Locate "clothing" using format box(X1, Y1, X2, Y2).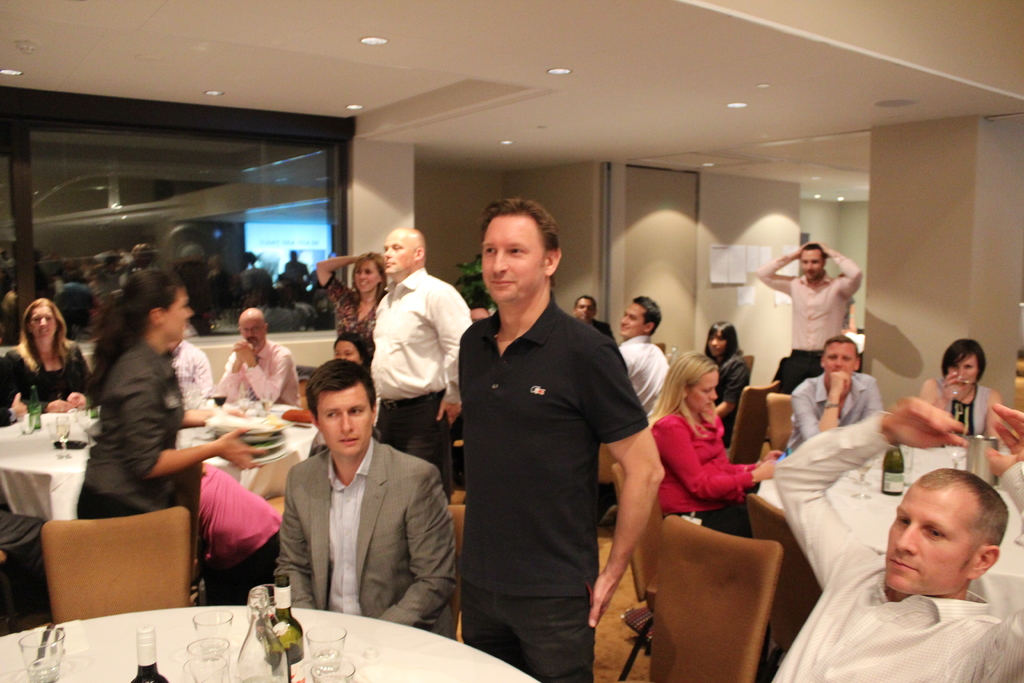
box(272, 436, 457, 632).
